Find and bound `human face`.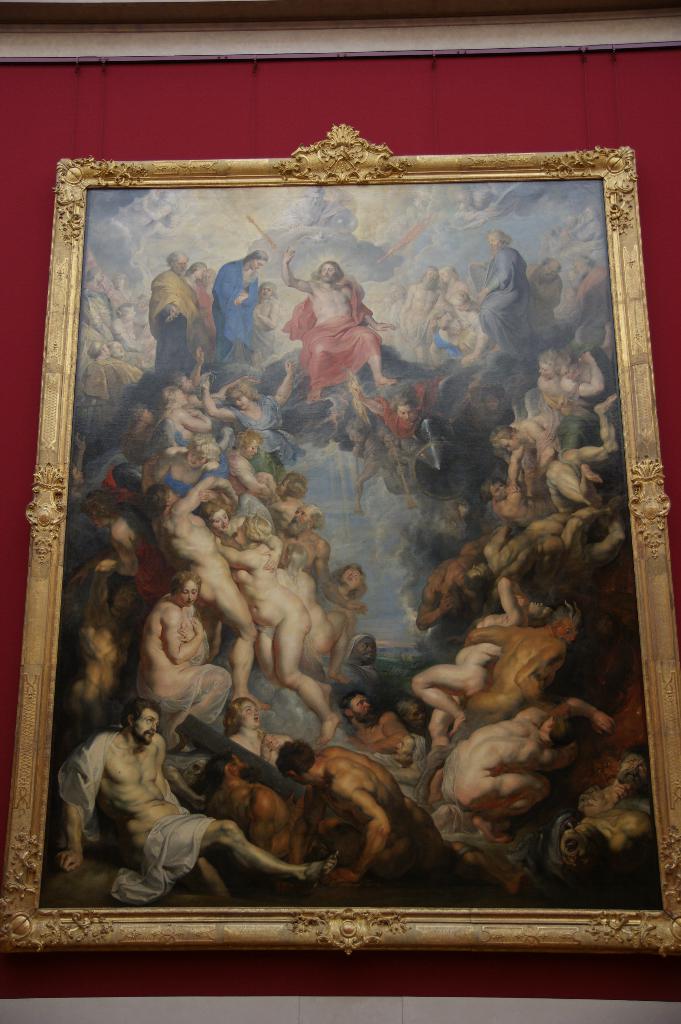
Bound: [x1=357, y1=698, x2=371, y2=721].
